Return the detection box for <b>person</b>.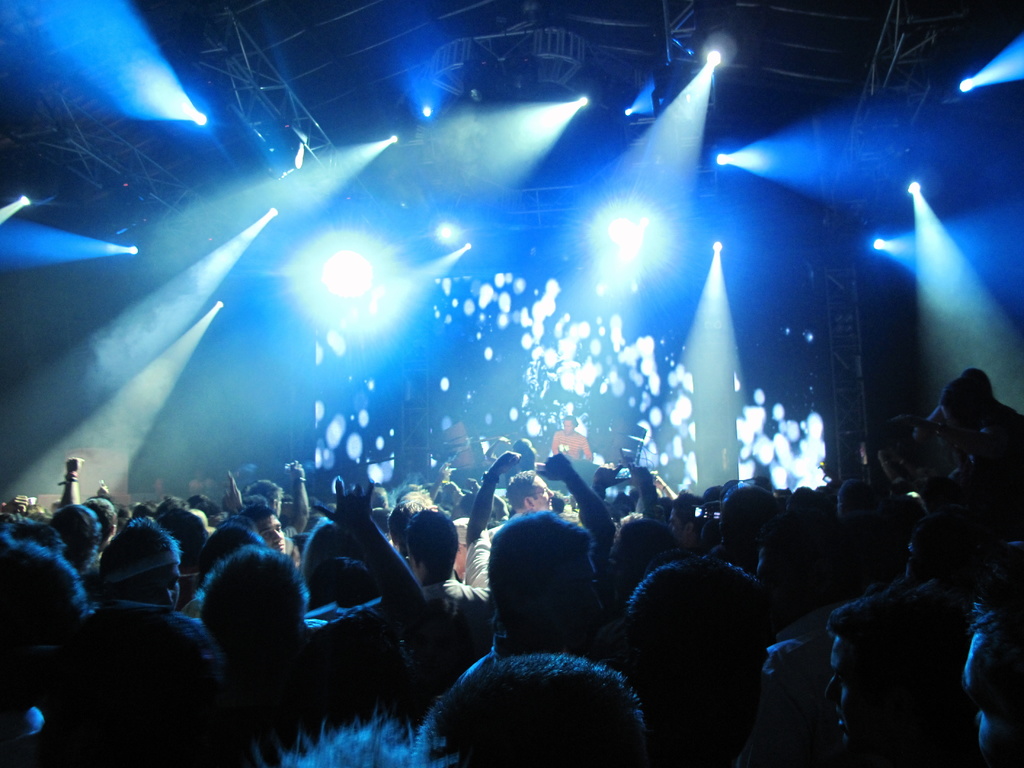
2/606/240/767.
